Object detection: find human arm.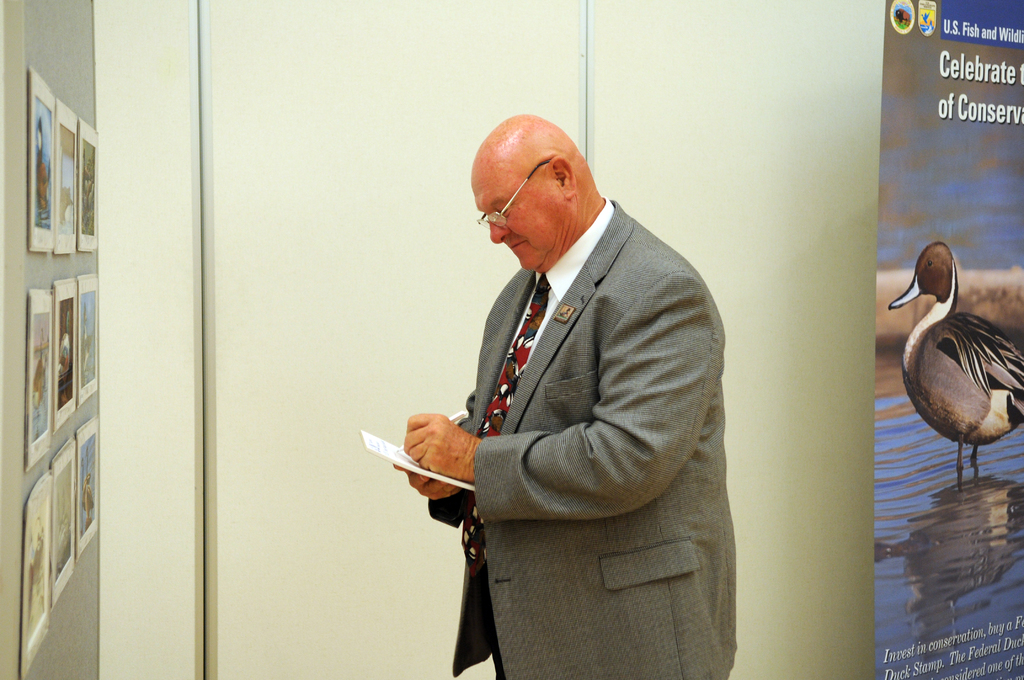
box=[407, 280, 721, 520].
